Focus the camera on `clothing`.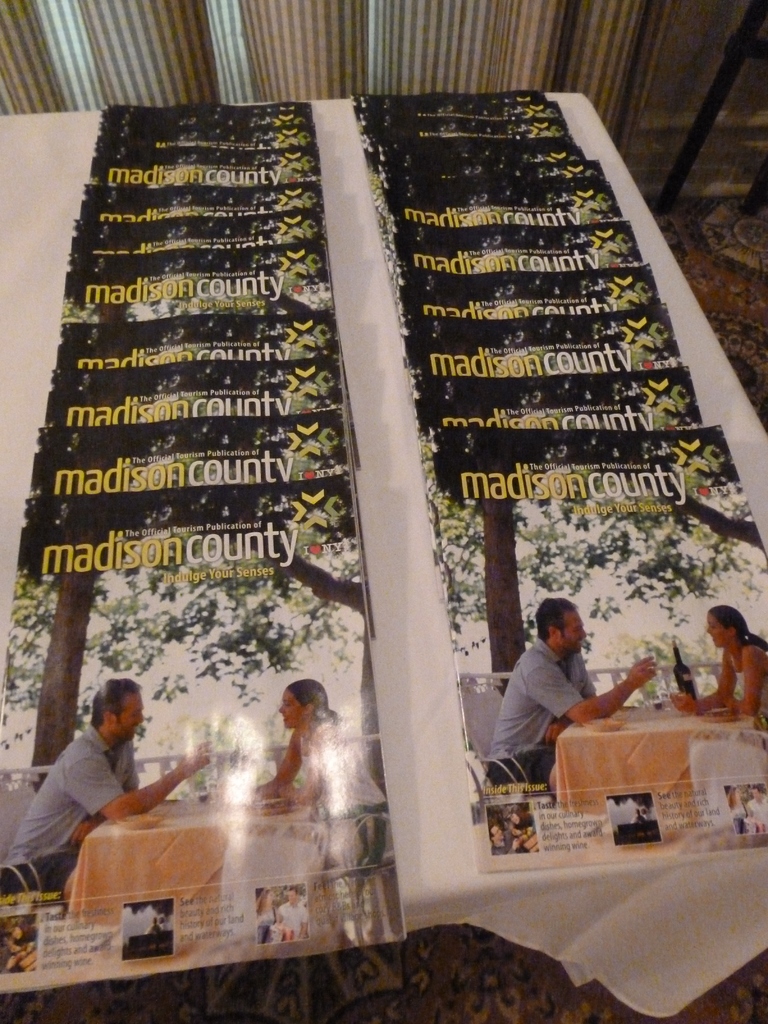
Focus region: 288/715/388/809.
